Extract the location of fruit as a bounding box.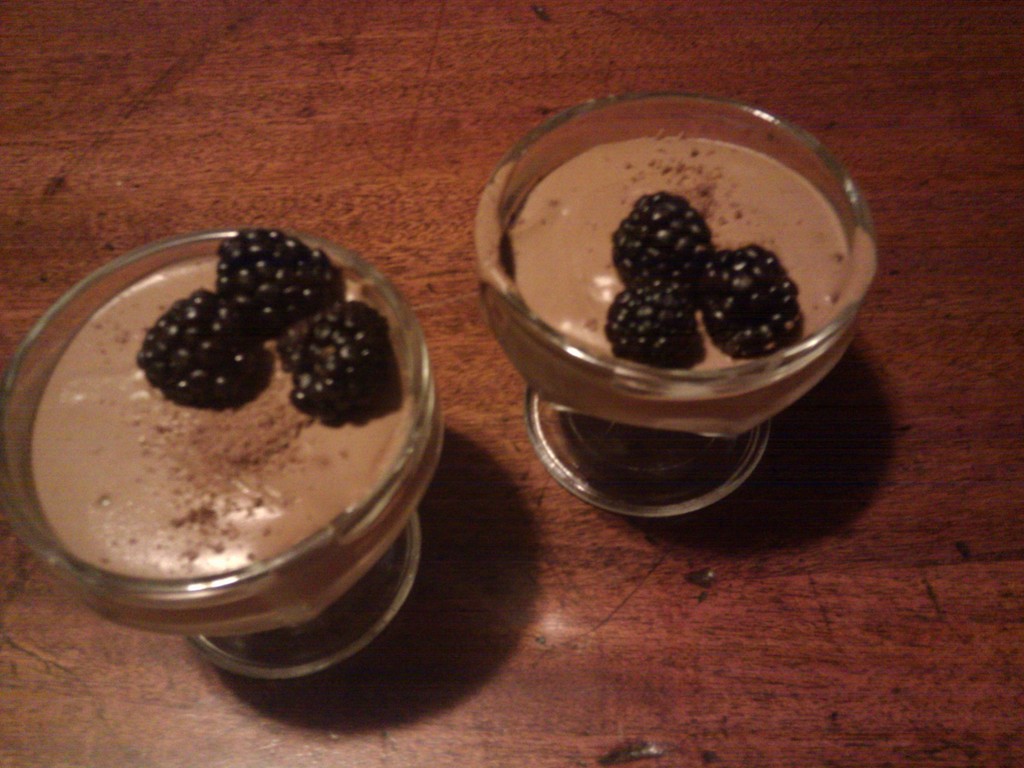
<region>212, 228, 345, 358</region>.
